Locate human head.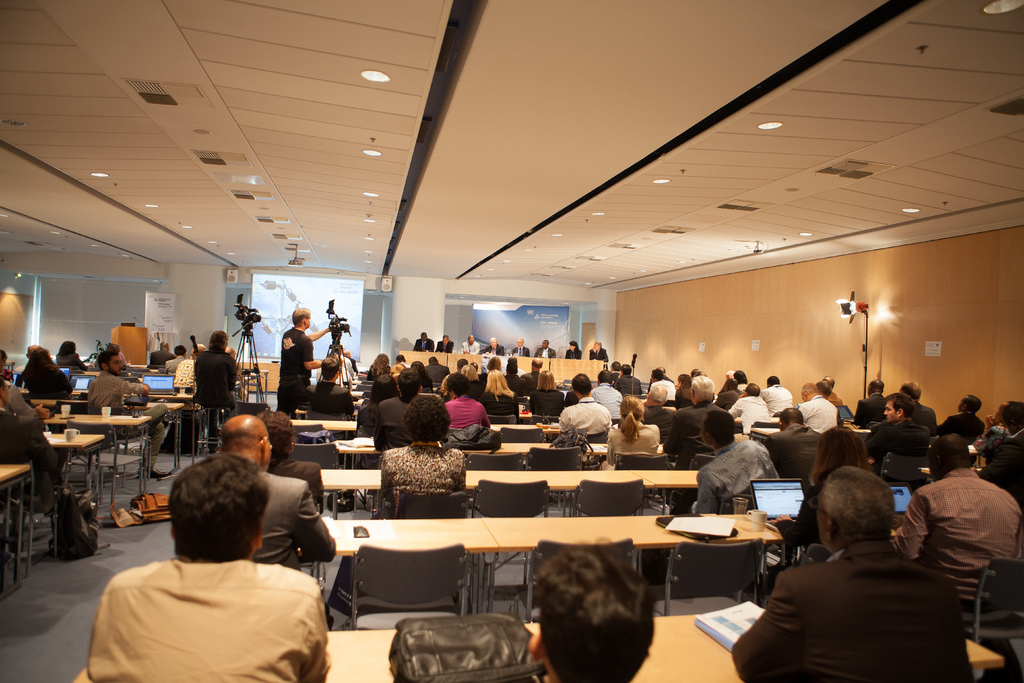
Bounding box: (110, 342, 124, 354).
